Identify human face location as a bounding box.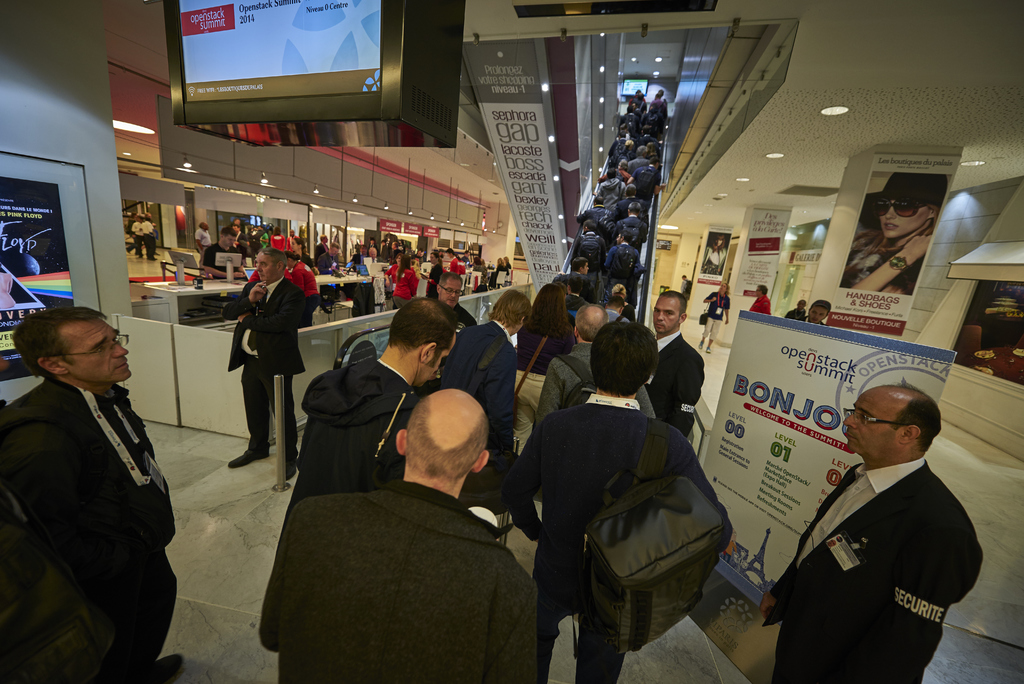
136 217 140 221.
